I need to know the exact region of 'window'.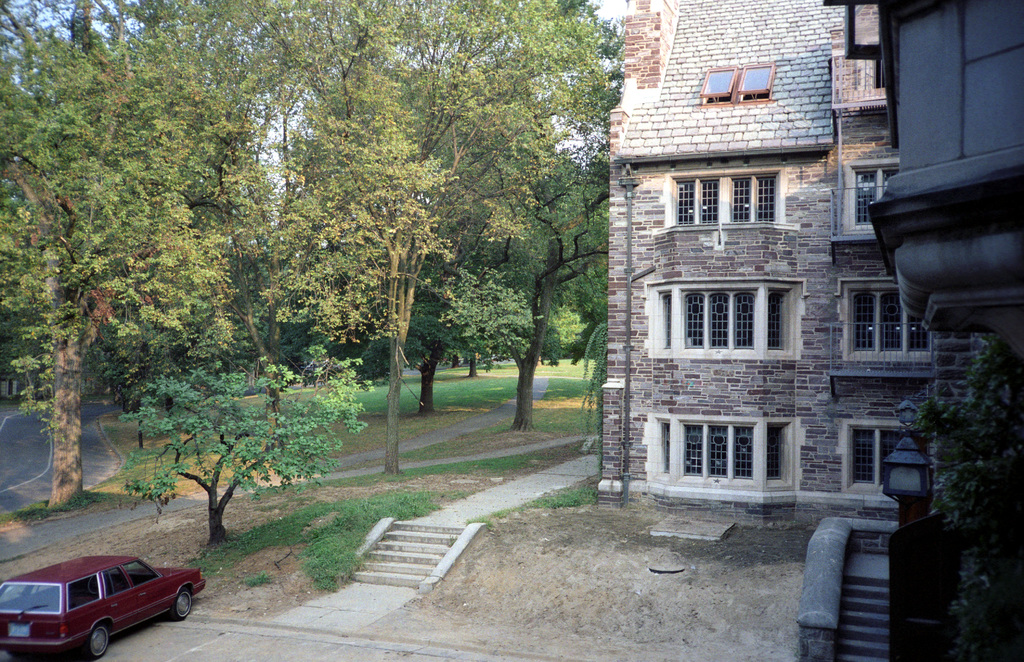
Region: {"left": 767, "top": 427, "right": 789, "bottom": 479}.
